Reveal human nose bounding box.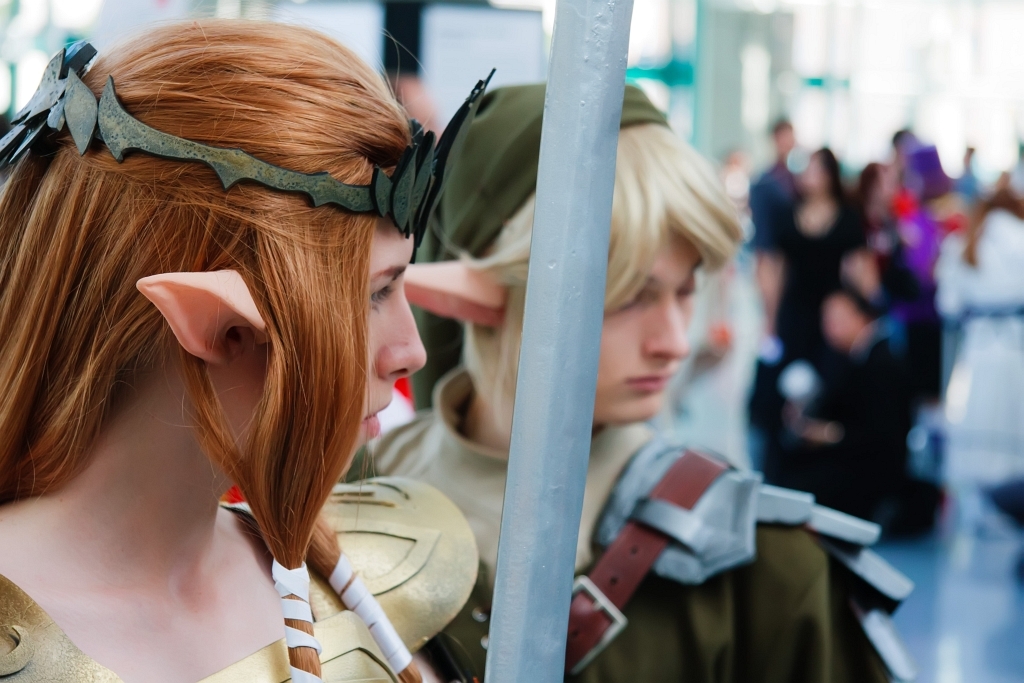
Revealed: bbox(379, 291, 430, 377).
